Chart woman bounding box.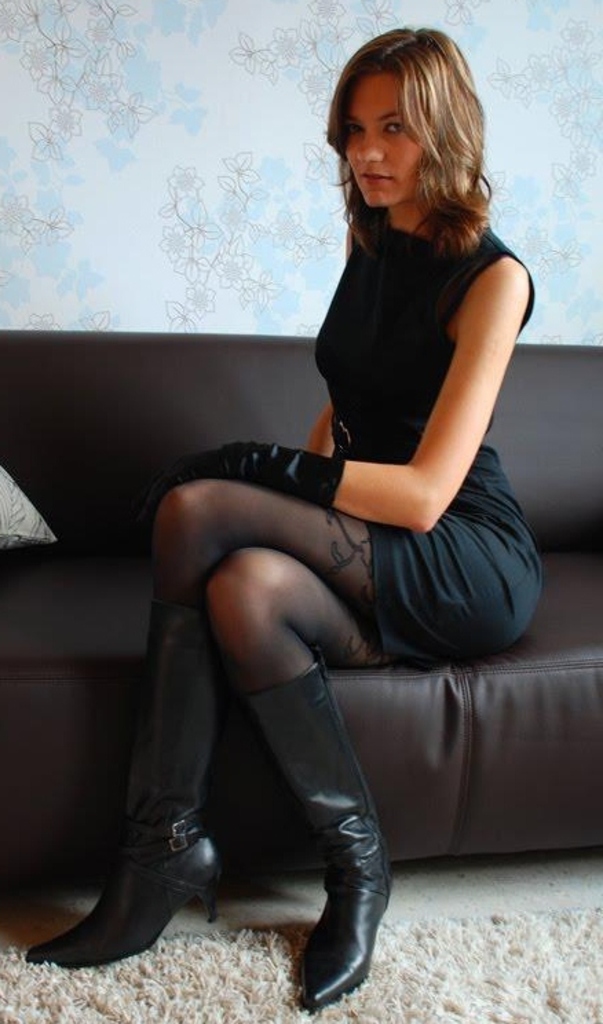
Charted: [127,43,542,819].
